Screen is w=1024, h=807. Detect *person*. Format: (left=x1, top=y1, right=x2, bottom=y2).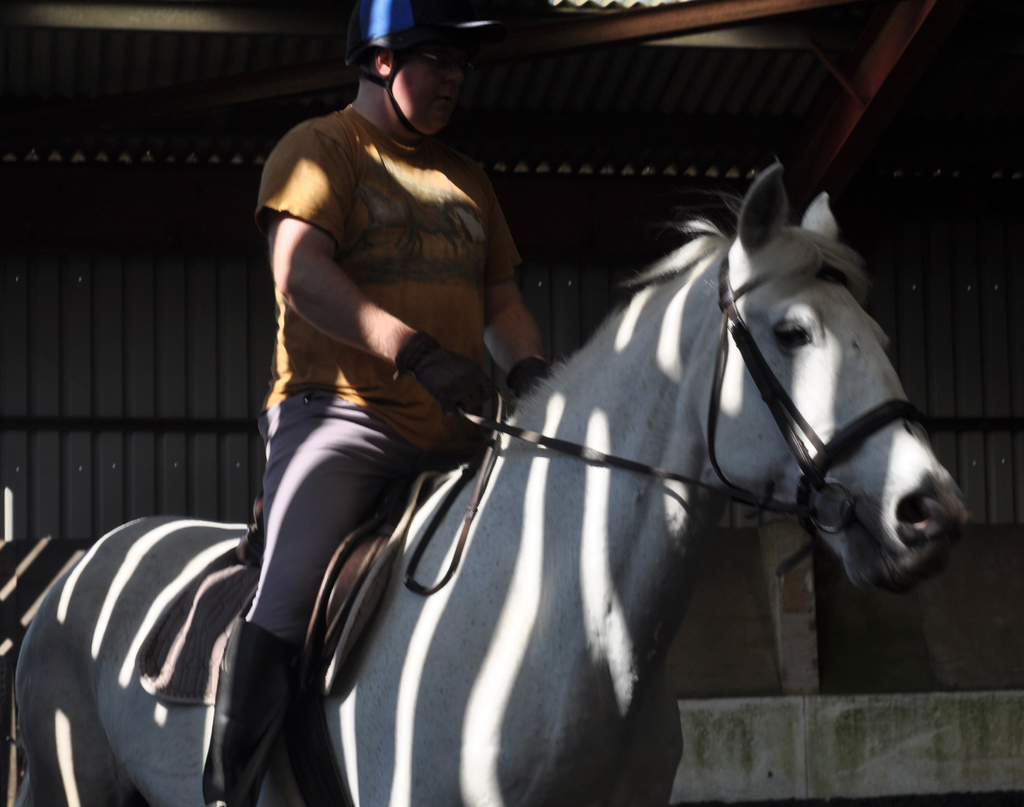
(left=248, top=0, right=567, bottom=643).
